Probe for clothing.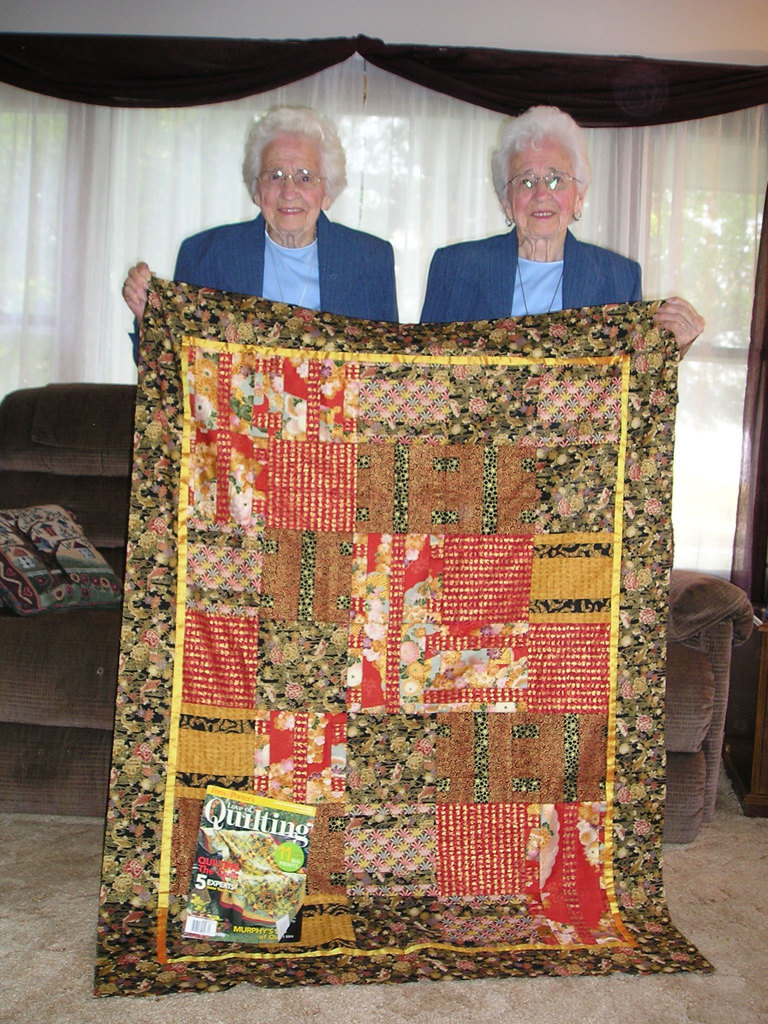
Probe result: 420/219/644/324.
